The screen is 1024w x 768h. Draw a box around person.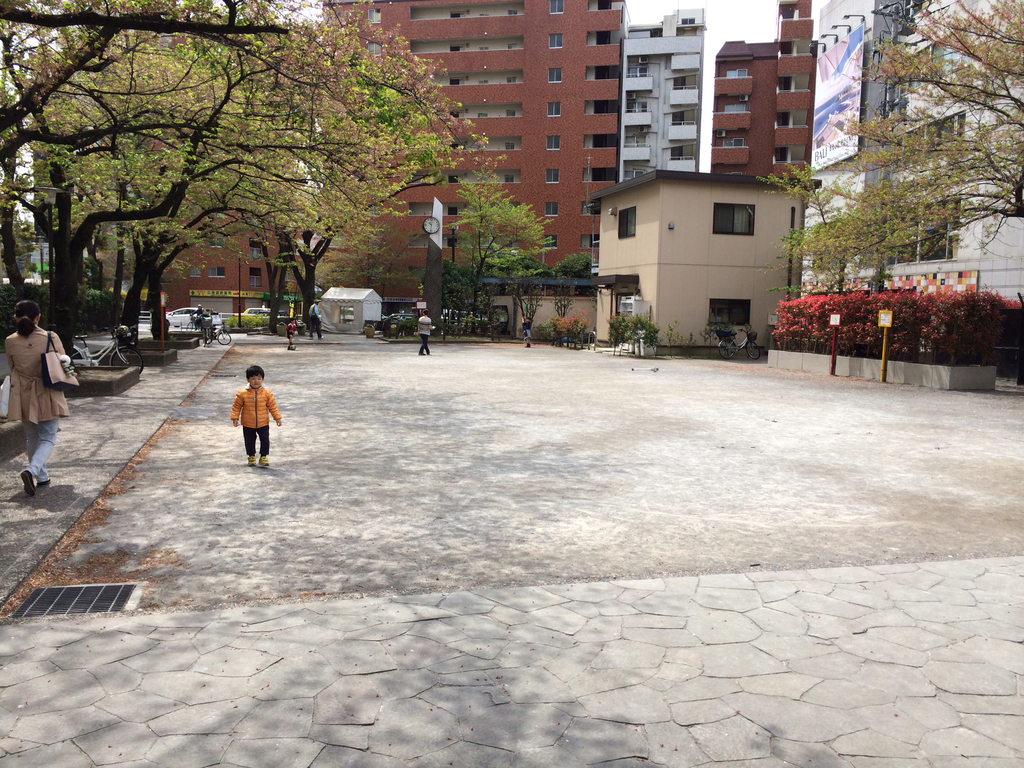
<bbox>0, 294, 68, 492</bbox>.
